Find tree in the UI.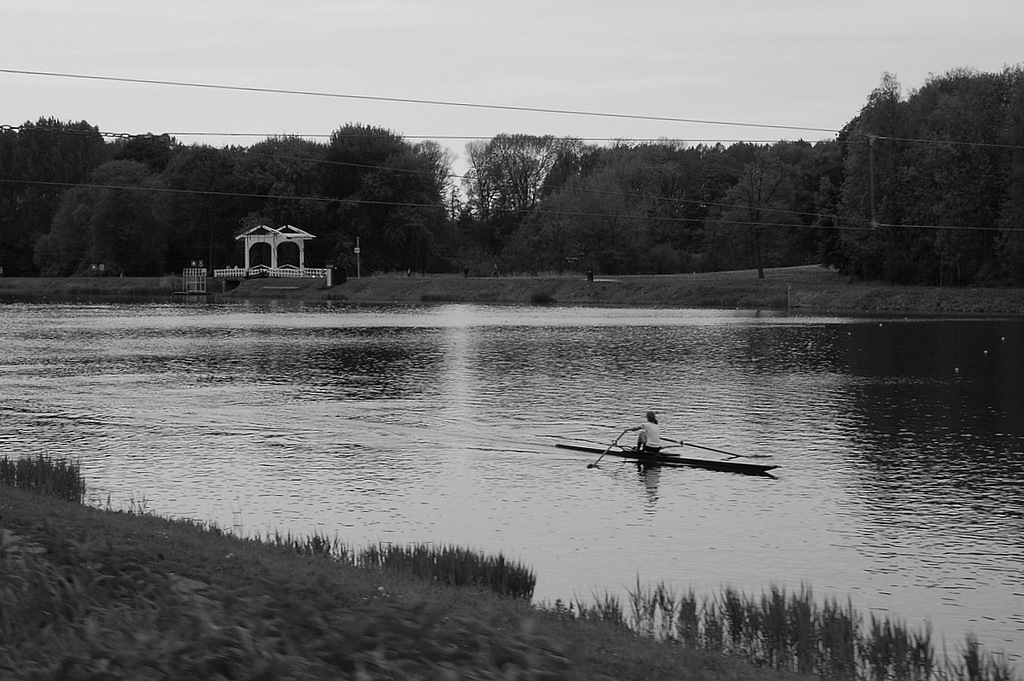
UI element at [left=980, top=62, right=1023, bottom=281].
